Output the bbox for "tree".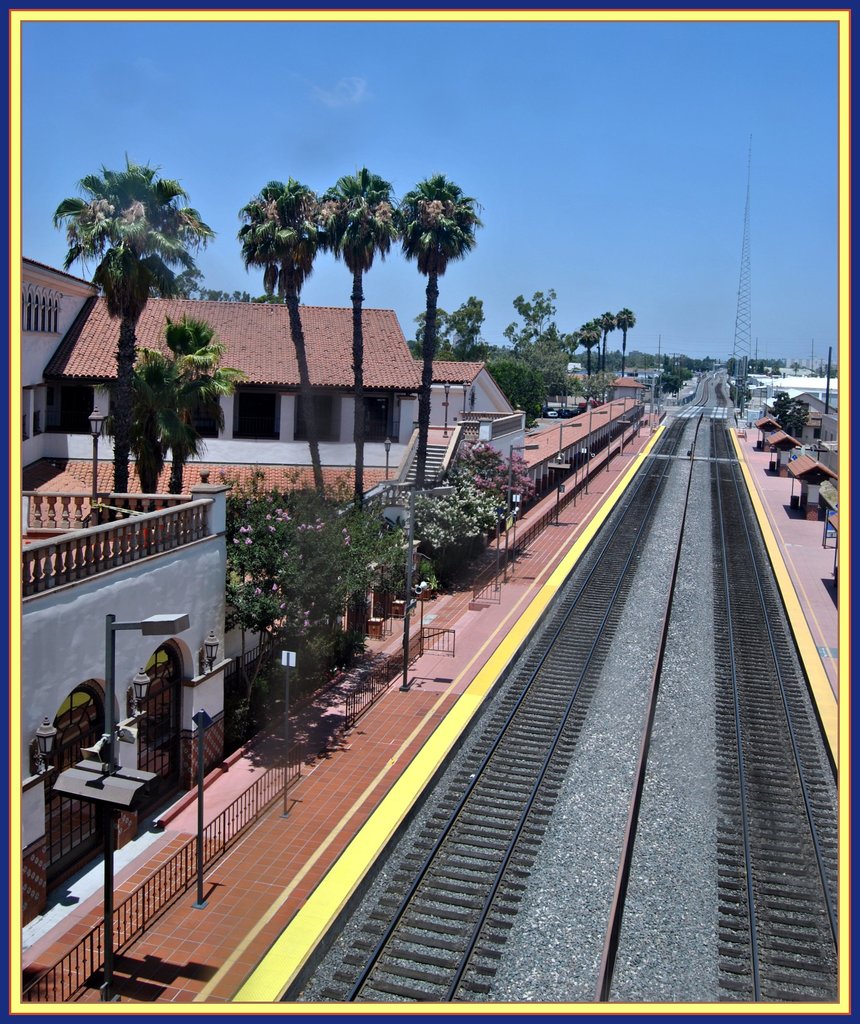
(left=319, top=166, right=409, bottom=531).
